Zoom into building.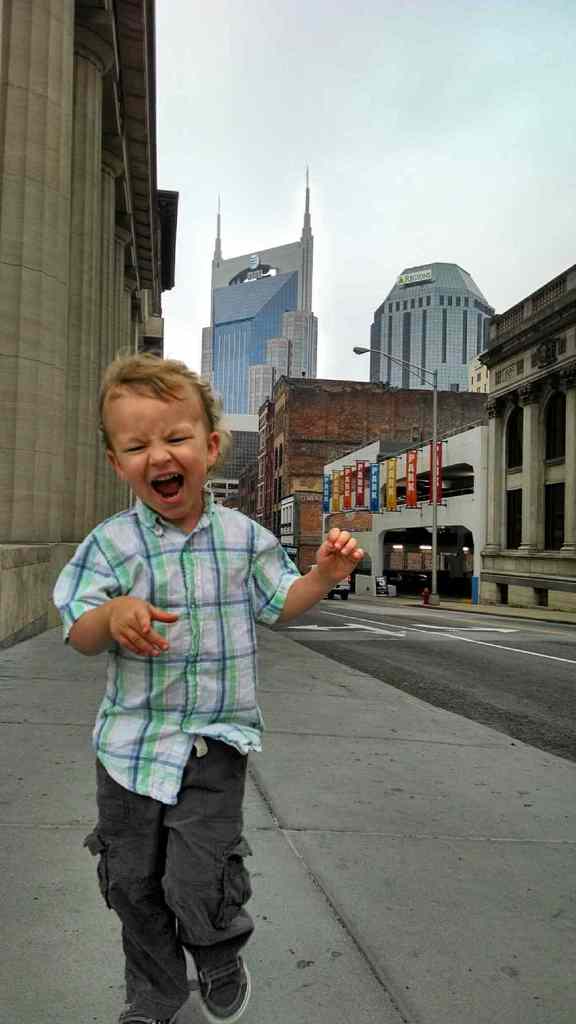
Zoom target: 273, 373, 488, 580.
